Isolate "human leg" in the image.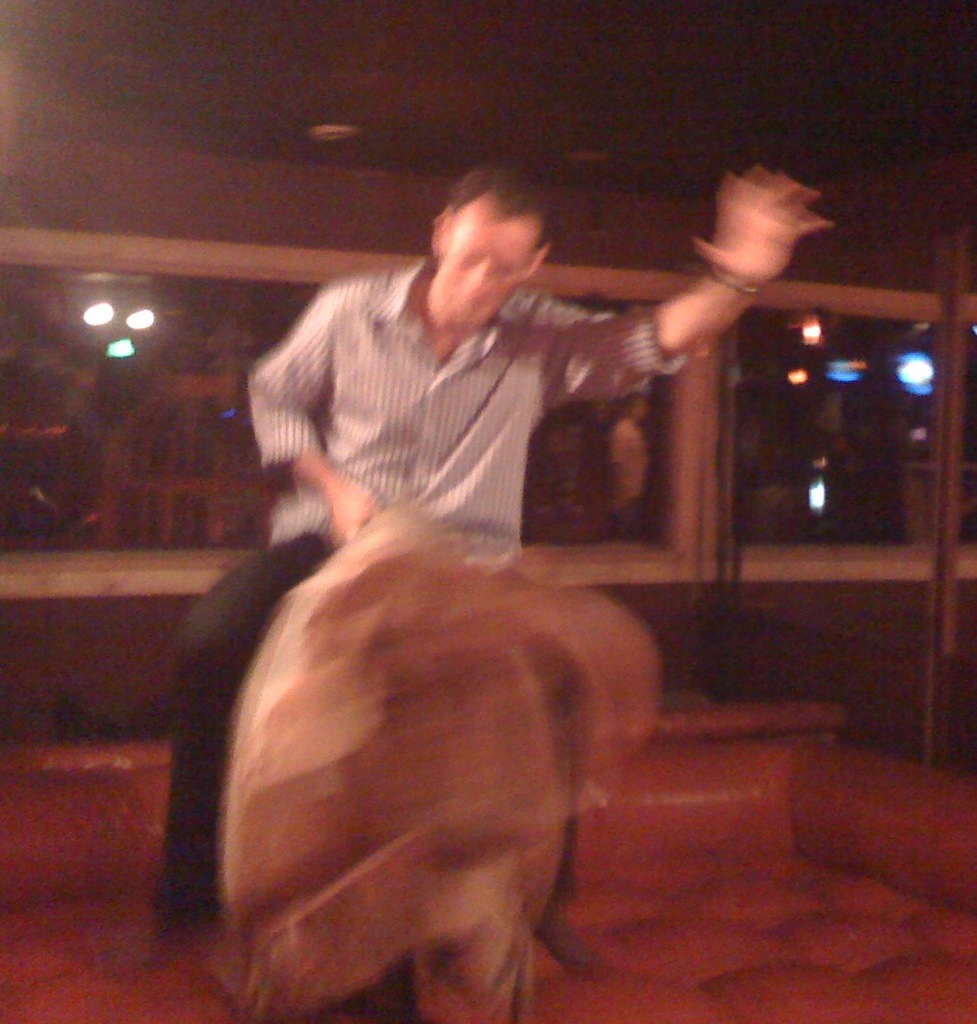
Isolated region: [521, 627, 608, 973].
